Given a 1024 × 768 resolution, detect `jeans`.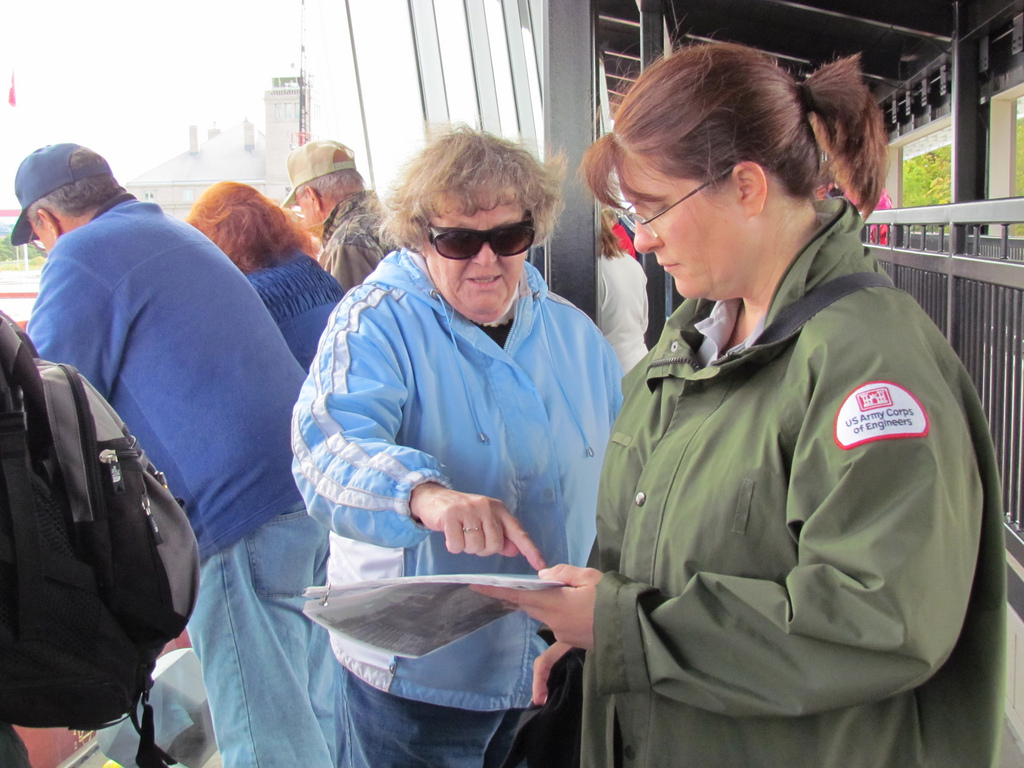
box=[335, 668, 522, 767].
